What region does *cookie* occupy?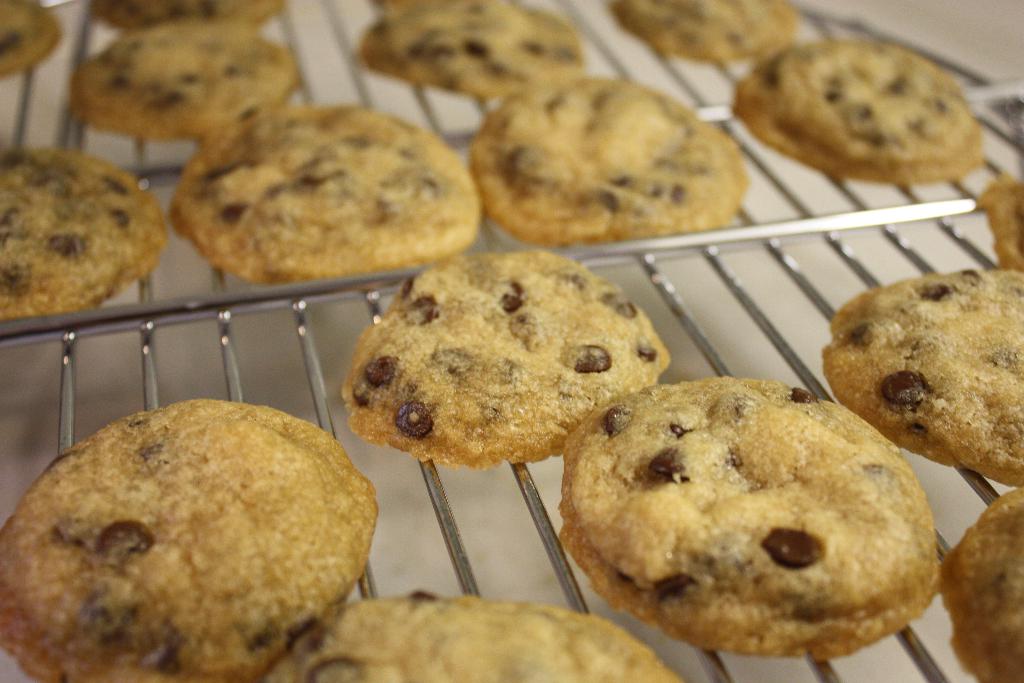
locate(980, 180, 1023, 270).
